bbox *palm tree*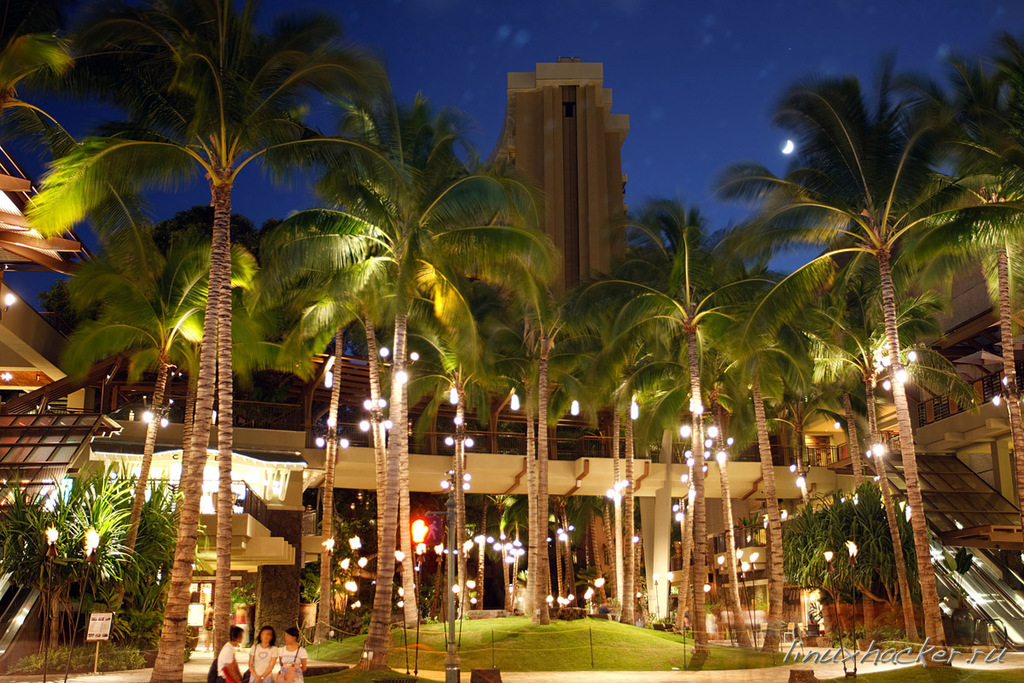
Rect(16, 19, 362, 657)
